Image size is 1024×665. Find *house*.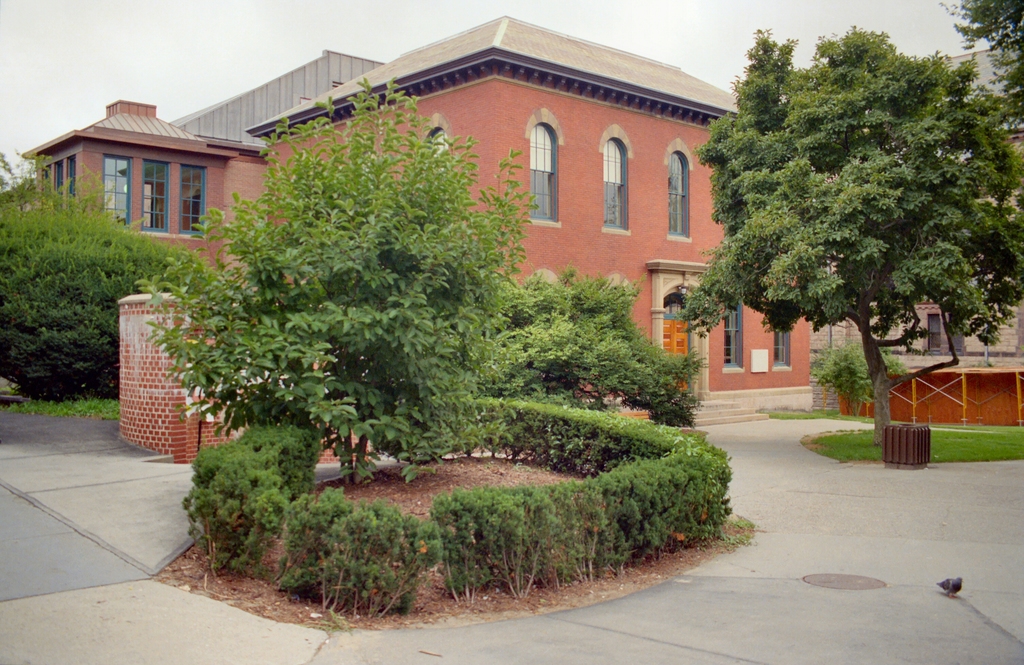
<region>805, 119, 1023, 381</region>.
